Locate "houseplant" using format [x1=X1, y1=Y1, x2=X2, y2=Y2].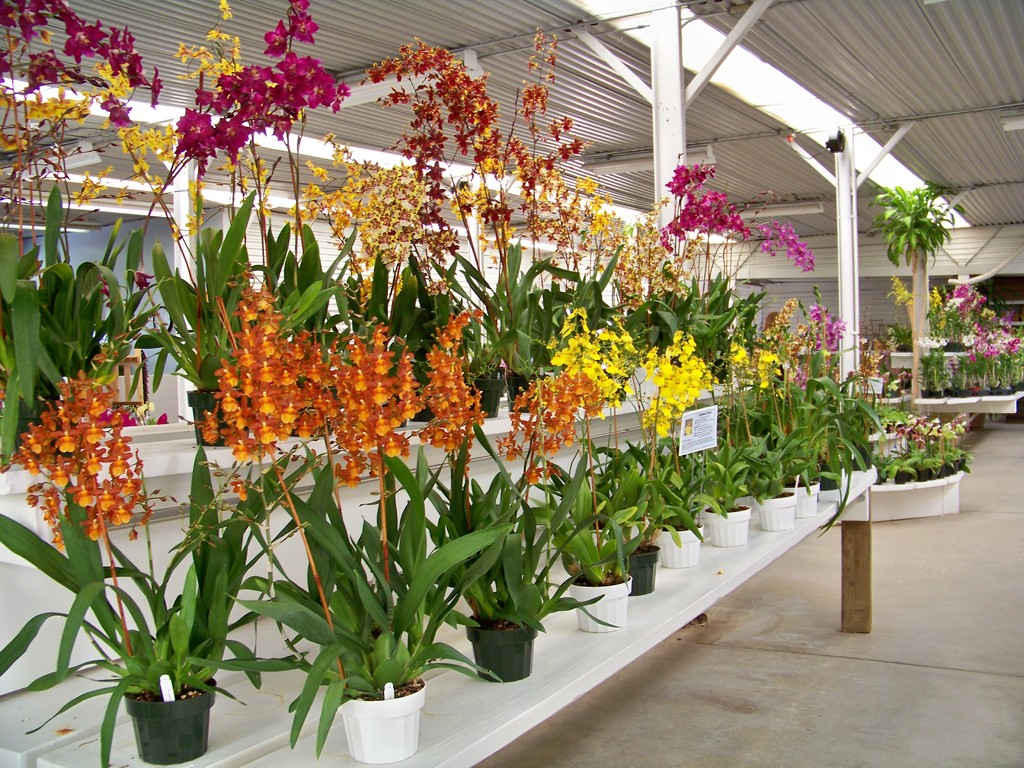
[x1=539, y1=446, x2=639, y2=628].
